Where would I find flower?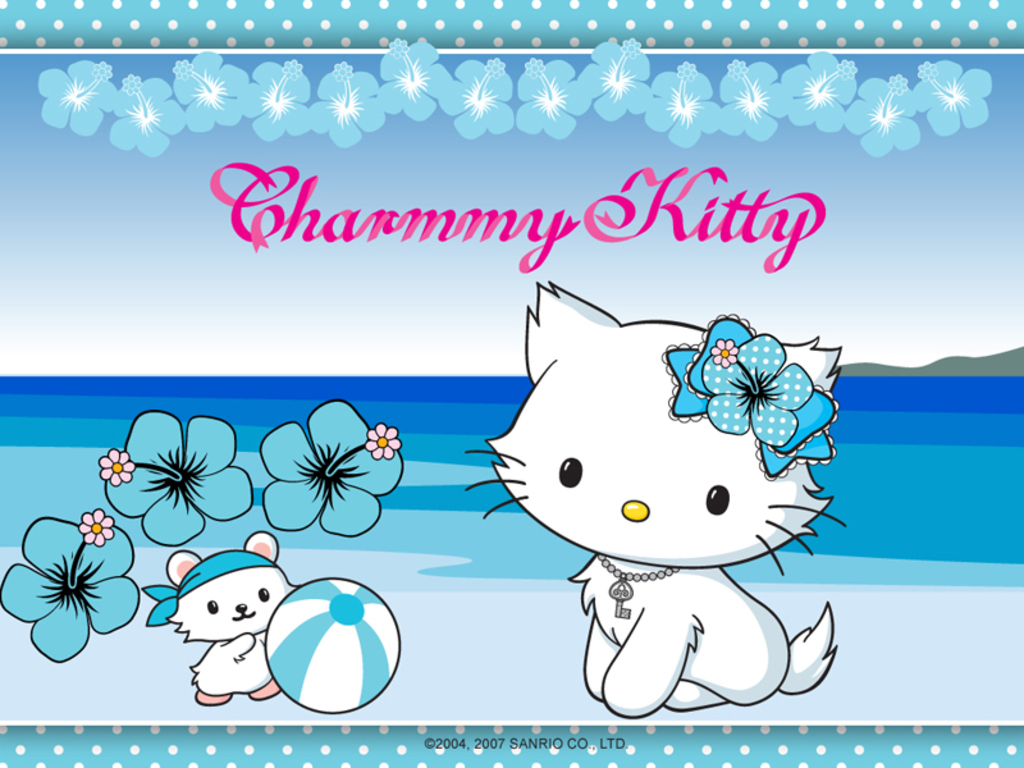
At BBox(785, 51, 859, 131).
